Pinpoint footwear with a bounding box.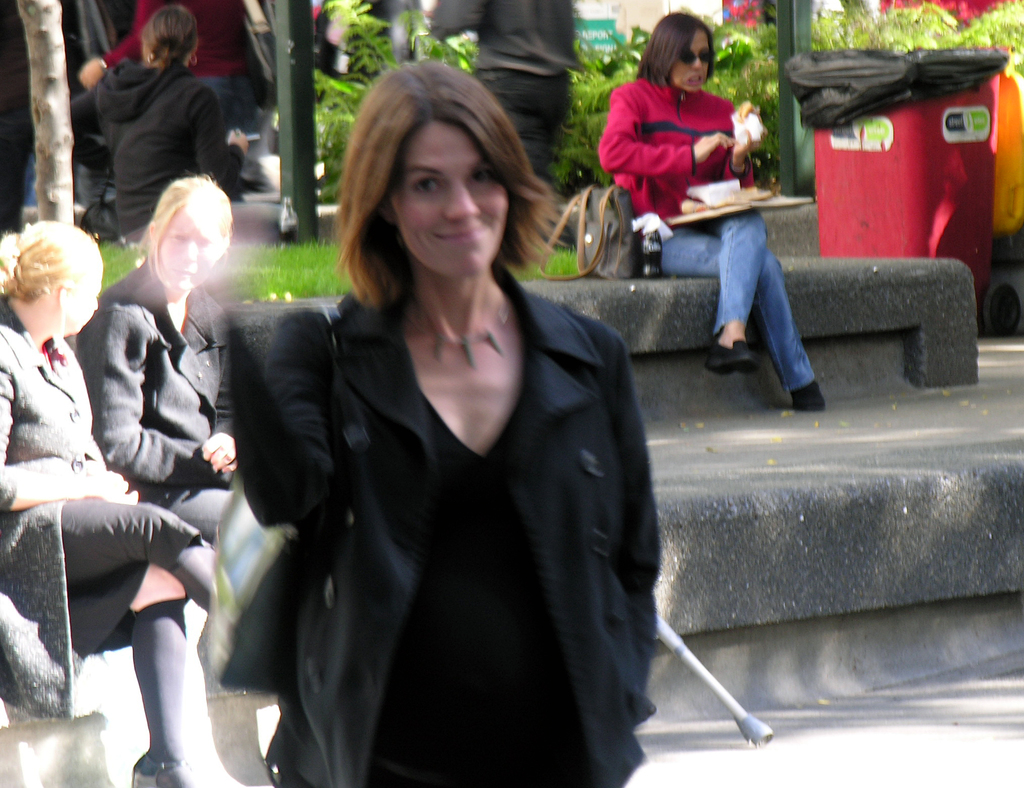
bbox(127, 749, 270, 787).
